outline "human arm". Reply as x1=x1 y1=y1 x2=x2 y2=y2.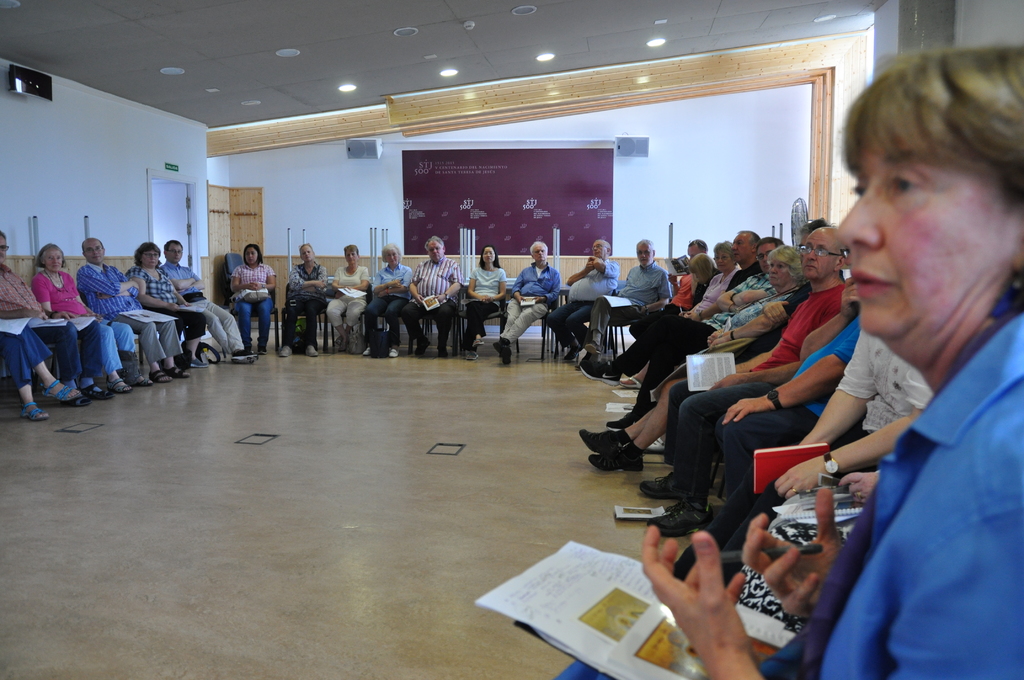
x1=801 y1=275 x2=859 y2=359.
